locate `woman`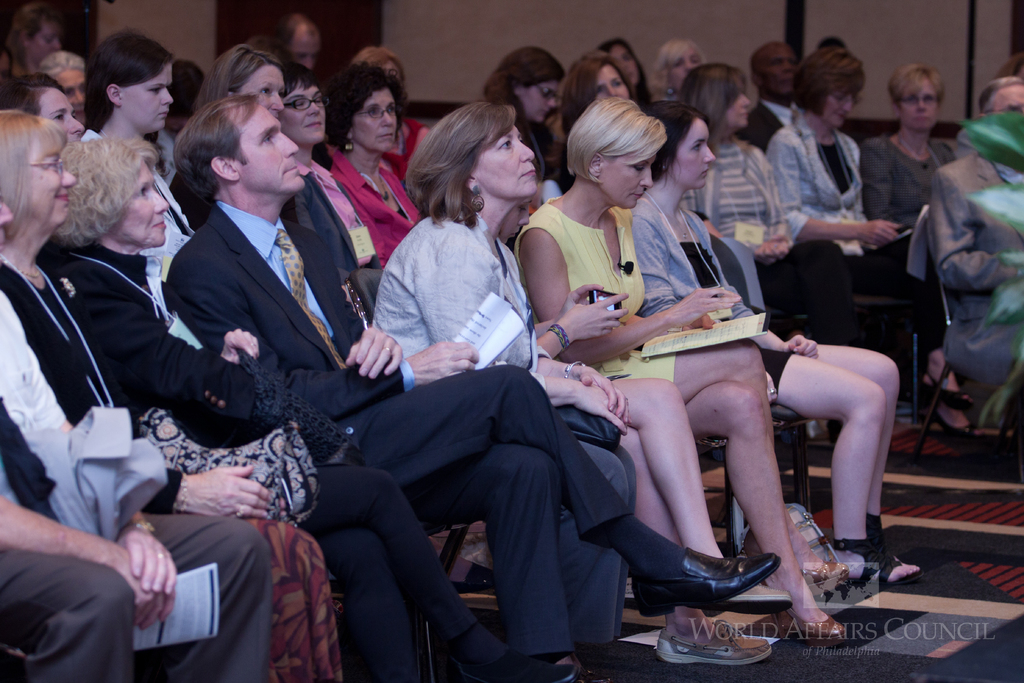
x1=66, y1=45, x2=199, y2=250
